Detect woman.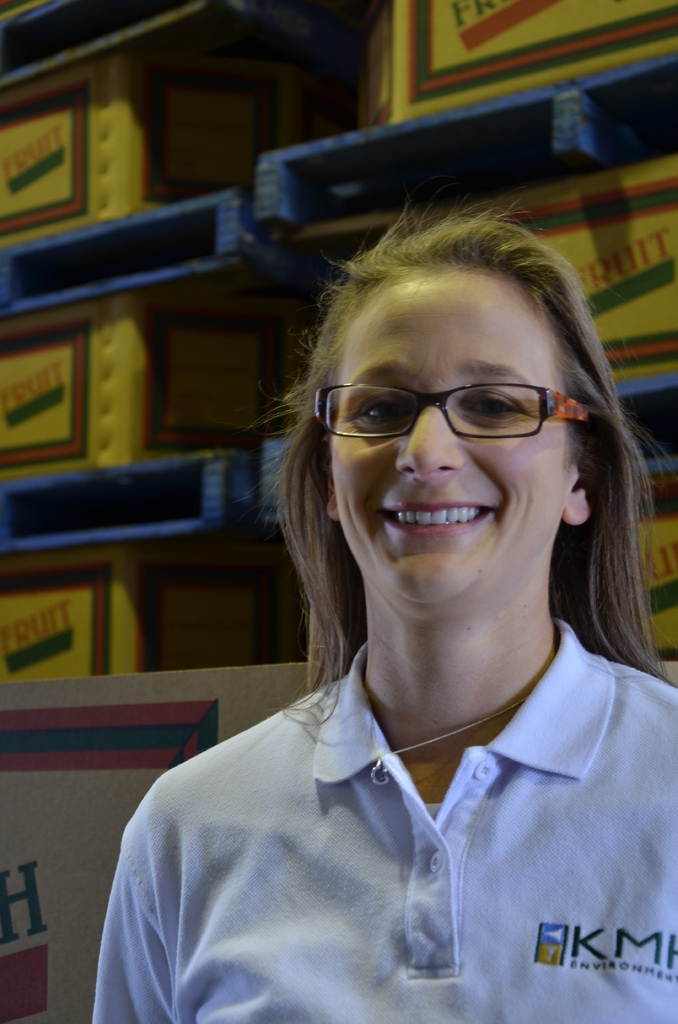
Detected at box(101, 202, 677, 1023).
